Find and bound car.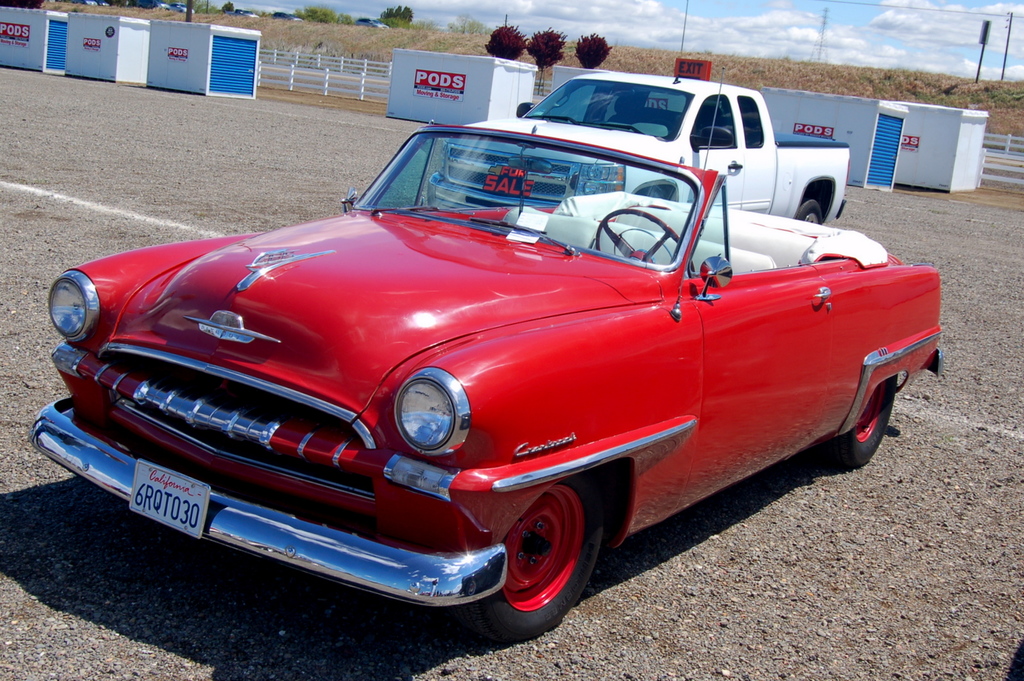
Bound: 225/7/260/16.
